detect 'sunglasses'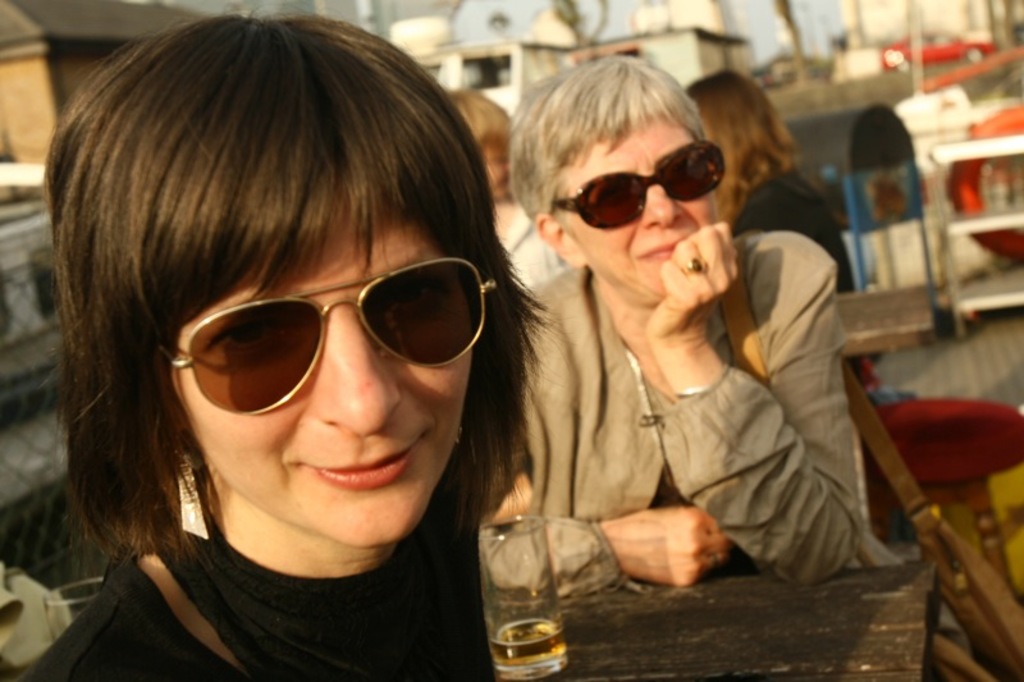
552:142:726:230
